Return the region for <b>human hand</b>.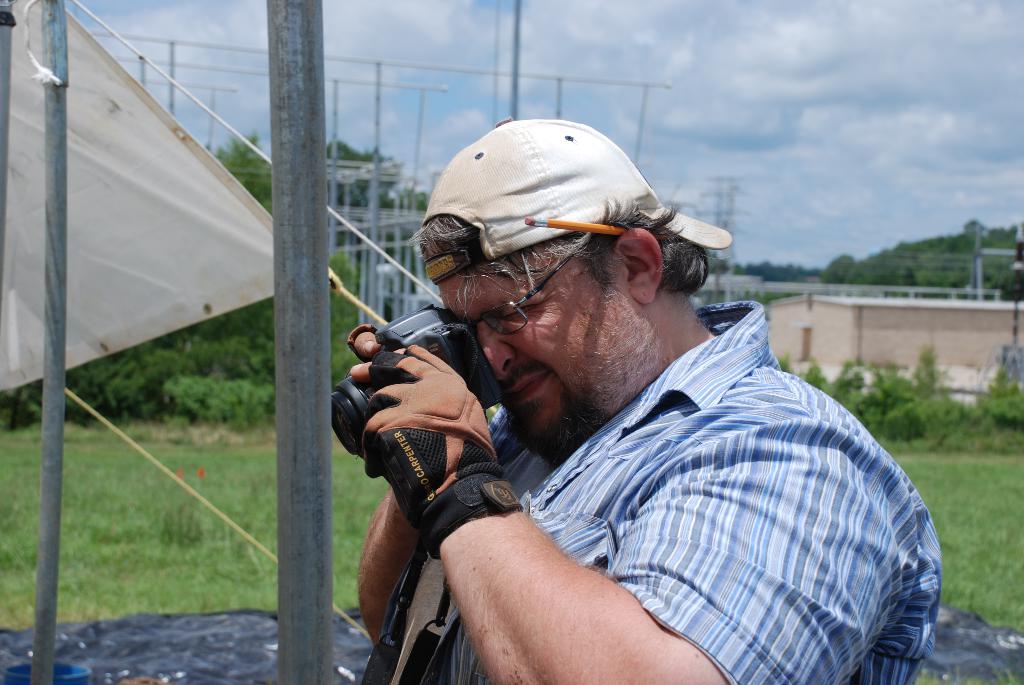
crop(348, 337, 500, 528).
